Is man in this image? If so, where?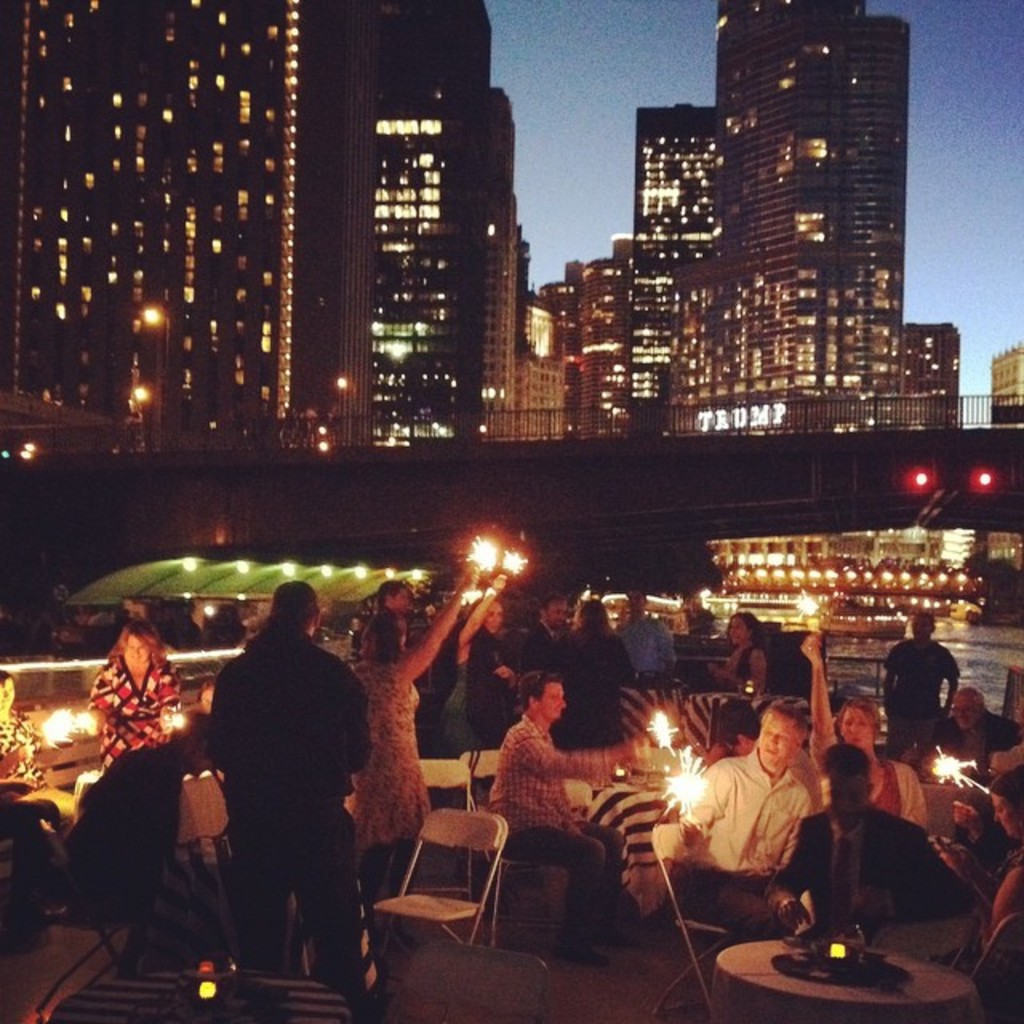
Yes, at l=874, t=613, r=952, b=747.
